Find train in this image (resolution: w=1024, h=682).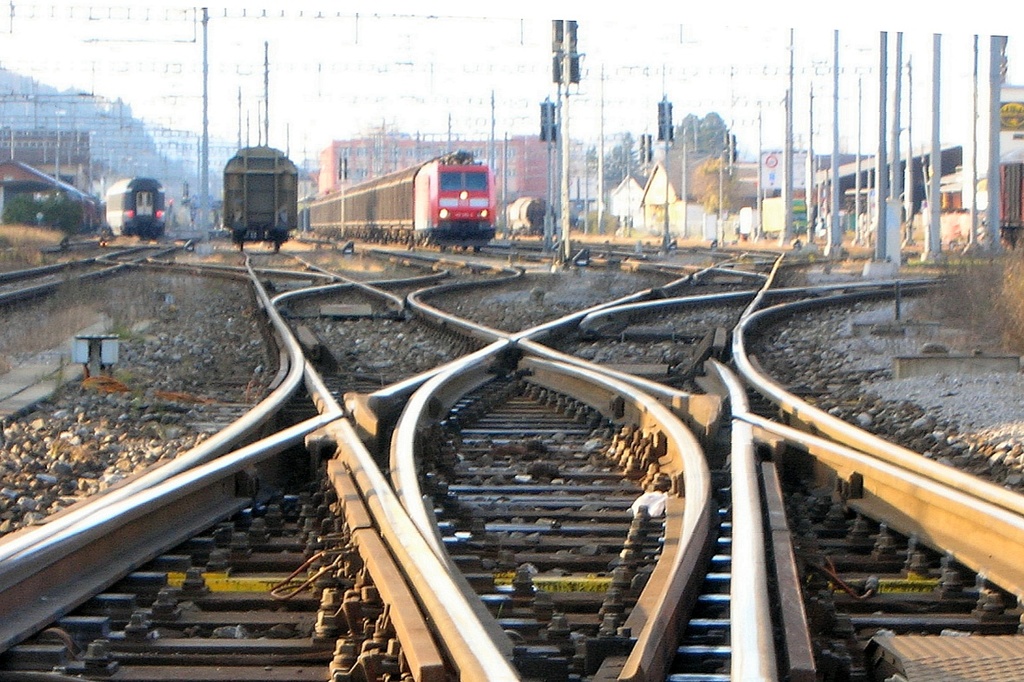
[x1=104, y1=179, x2=167, y2=236].
